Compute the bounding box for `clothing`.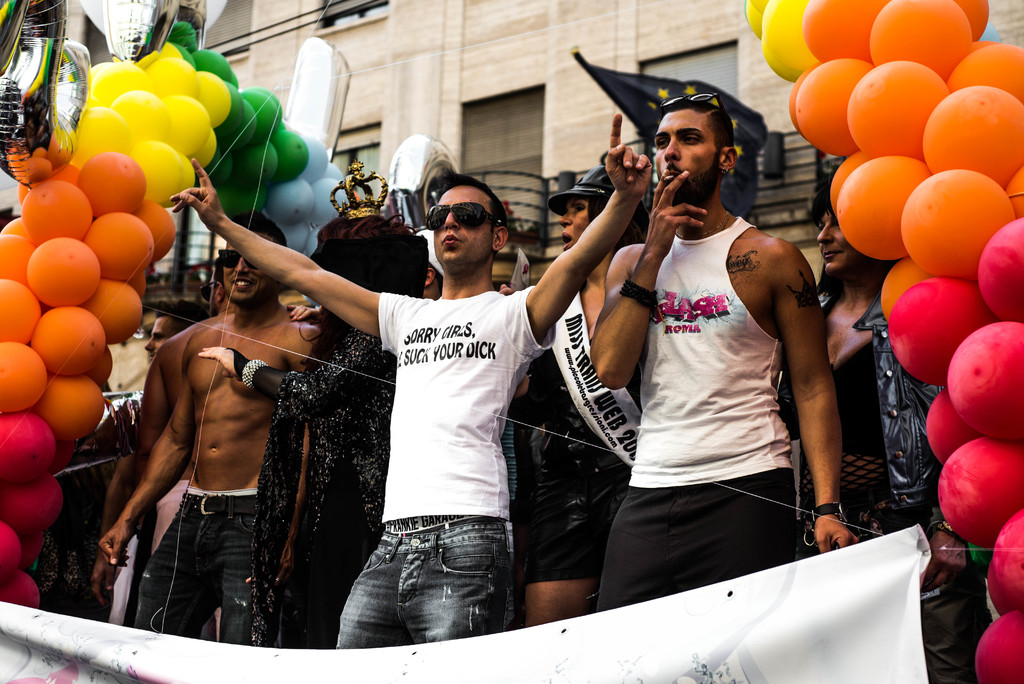
rect(595, 216, 796, 608).
